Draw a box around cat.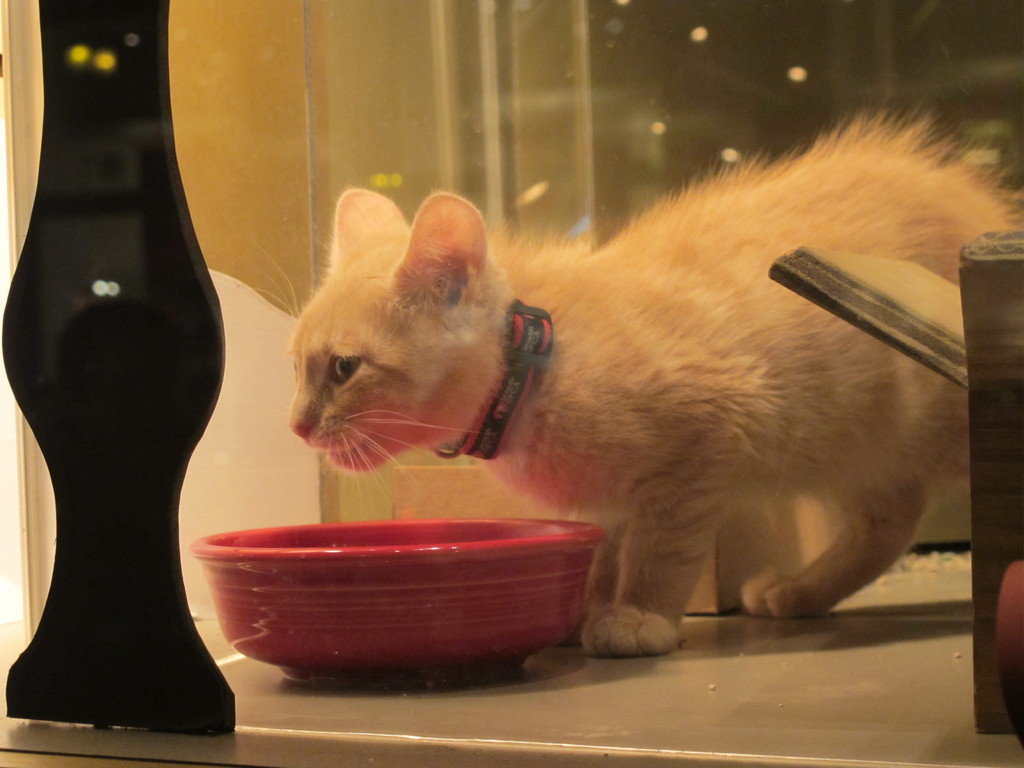
x1=239, y1=106, x2=1023, y2=660.
